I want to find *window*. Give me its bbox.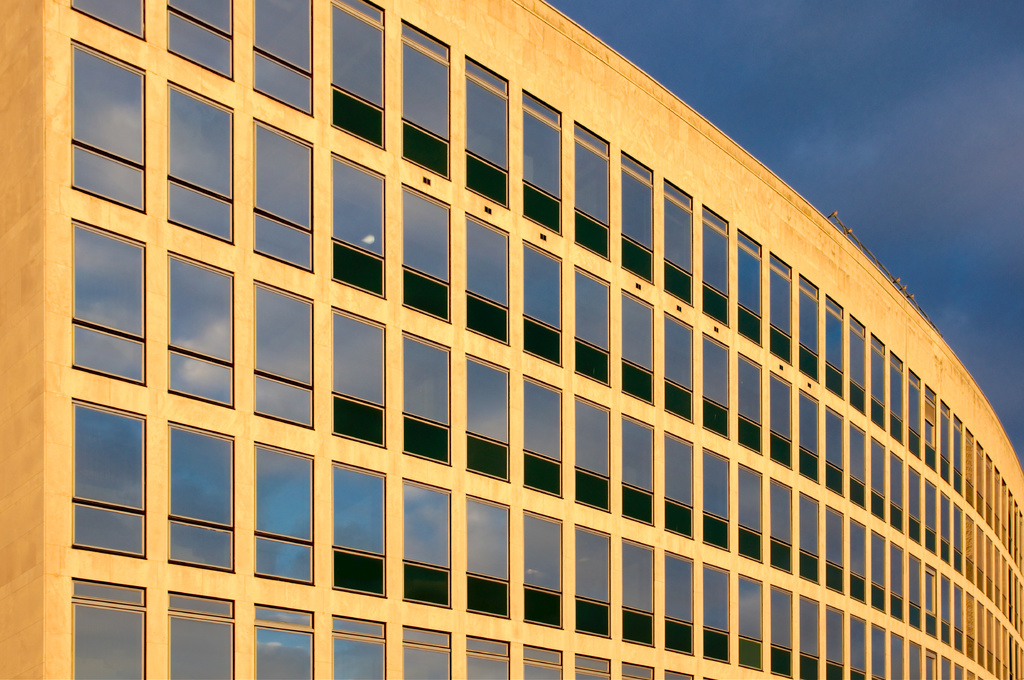
<bbox>803, 490, 820, 584</bbox>.
